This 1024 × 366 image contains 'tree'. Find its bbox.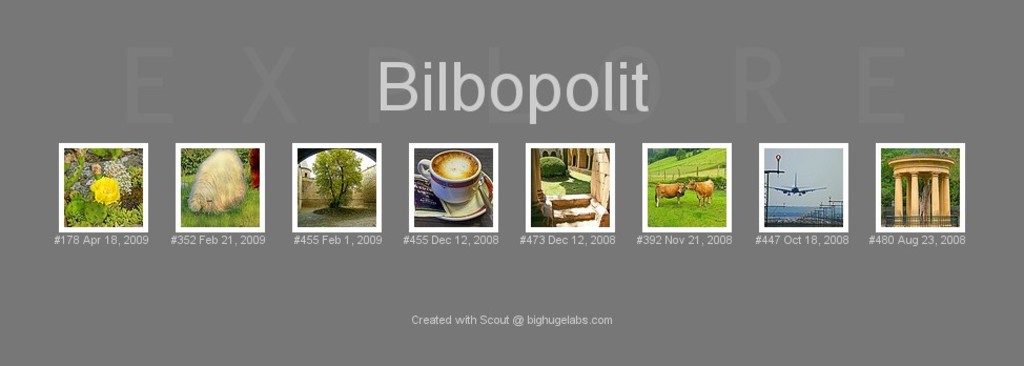
box(312, 149, 359, 213).
